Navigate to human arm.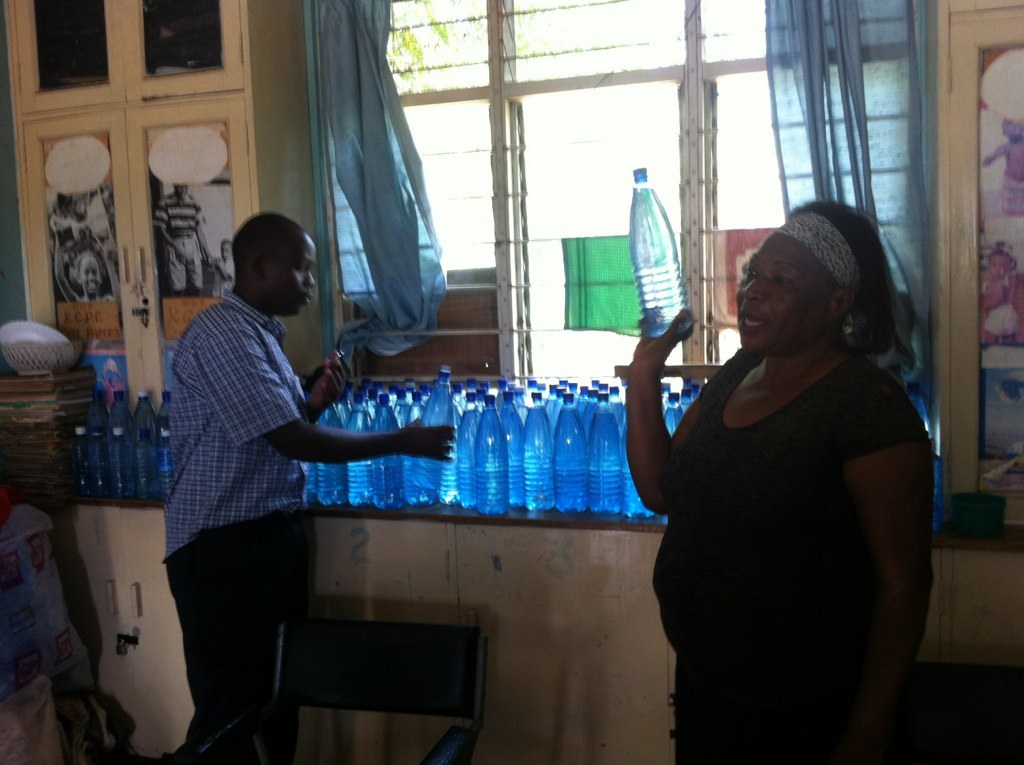
Navigation target: [left=197, top=329, right=457, bottom=463].
